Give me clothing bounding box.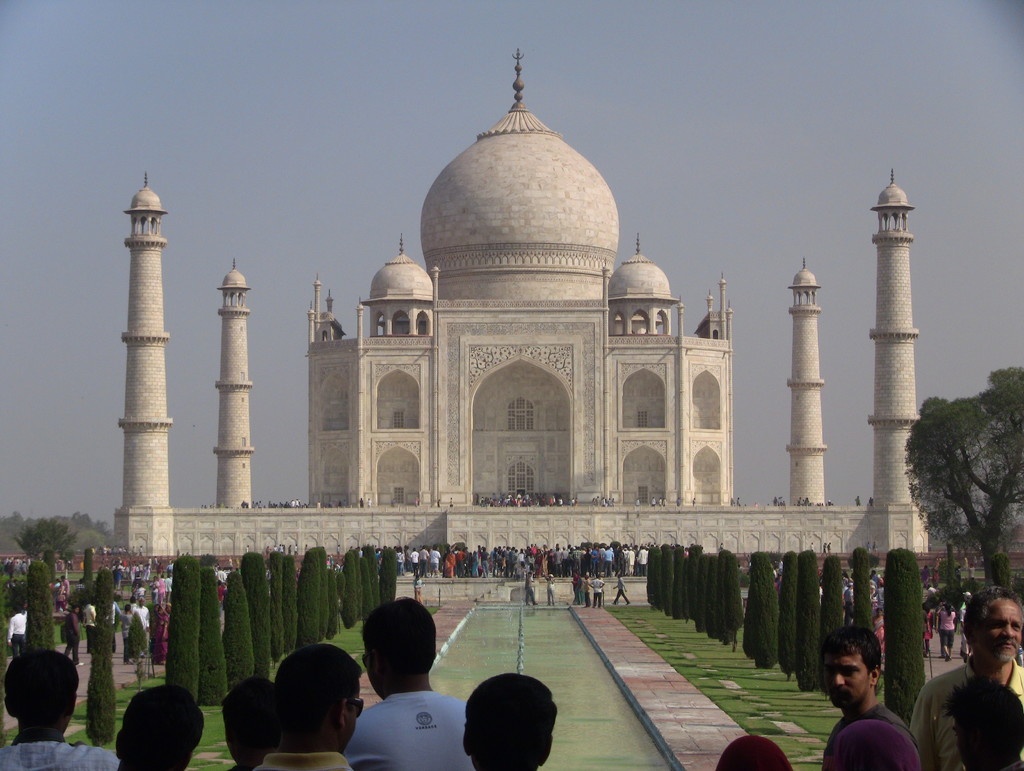
detection(636, 551, 646, 573).
